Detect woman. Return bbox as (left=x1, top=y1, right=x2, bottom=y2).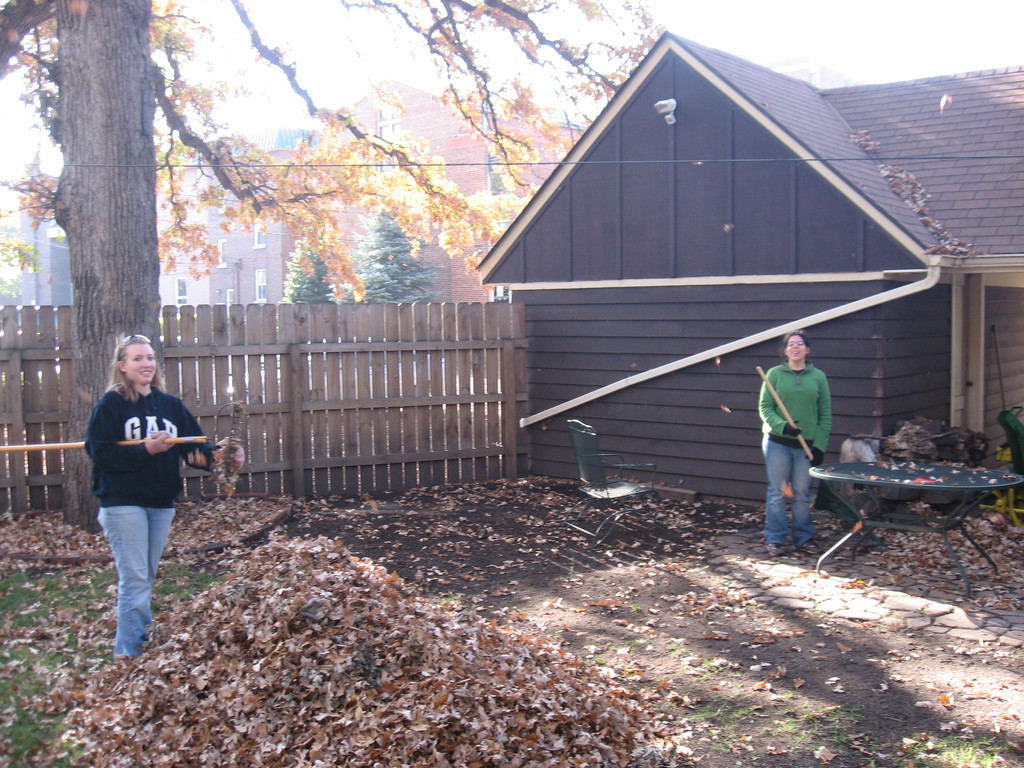
(left=752, top=327, right=836, bottom=559).
